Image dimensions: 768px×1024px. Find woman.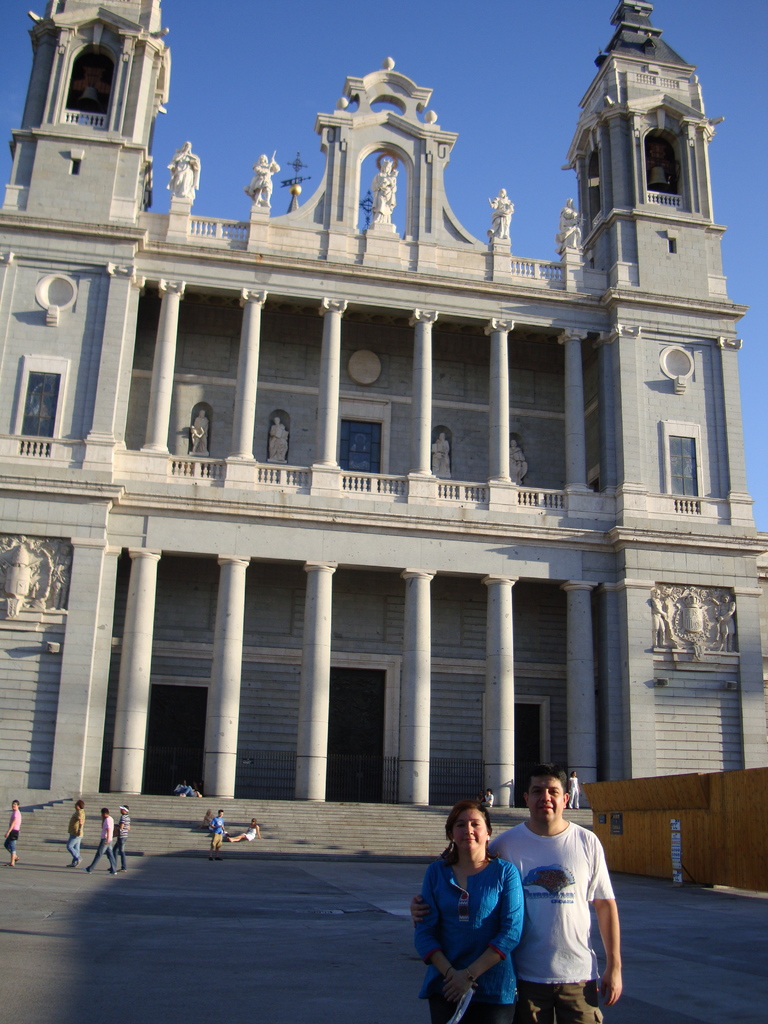
locate(475, 788, 483, 806).
